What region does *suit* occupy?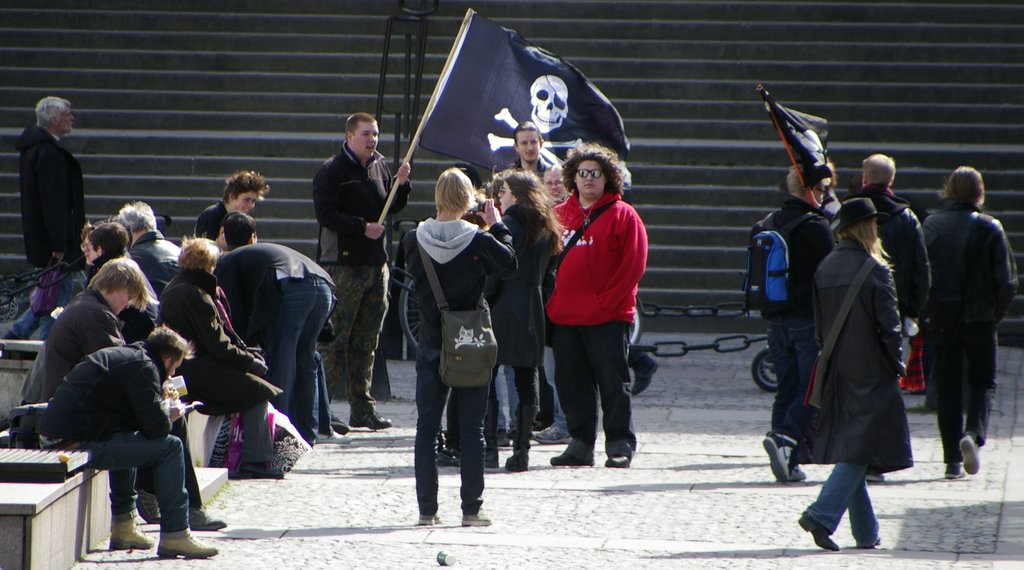
bbox(922, 172, 1017, 491).
